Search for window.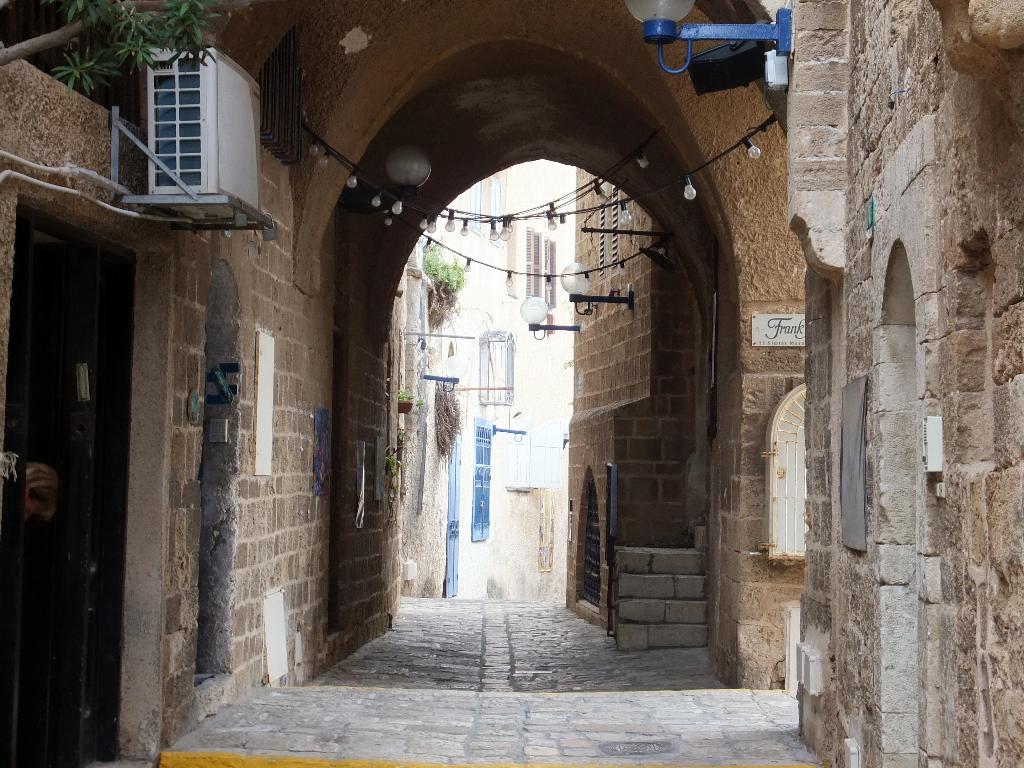
Found at x1=599 y1=184 x2=623 y2=280.
